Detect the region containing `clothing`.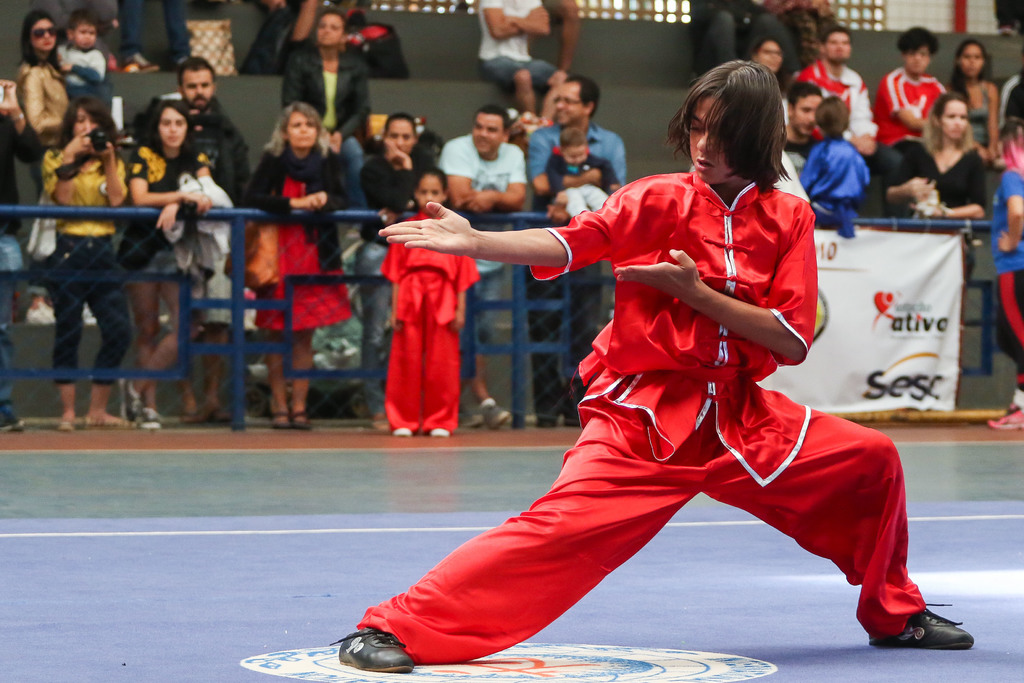
<bbox>125, 135, 212, 270</bbox>.
